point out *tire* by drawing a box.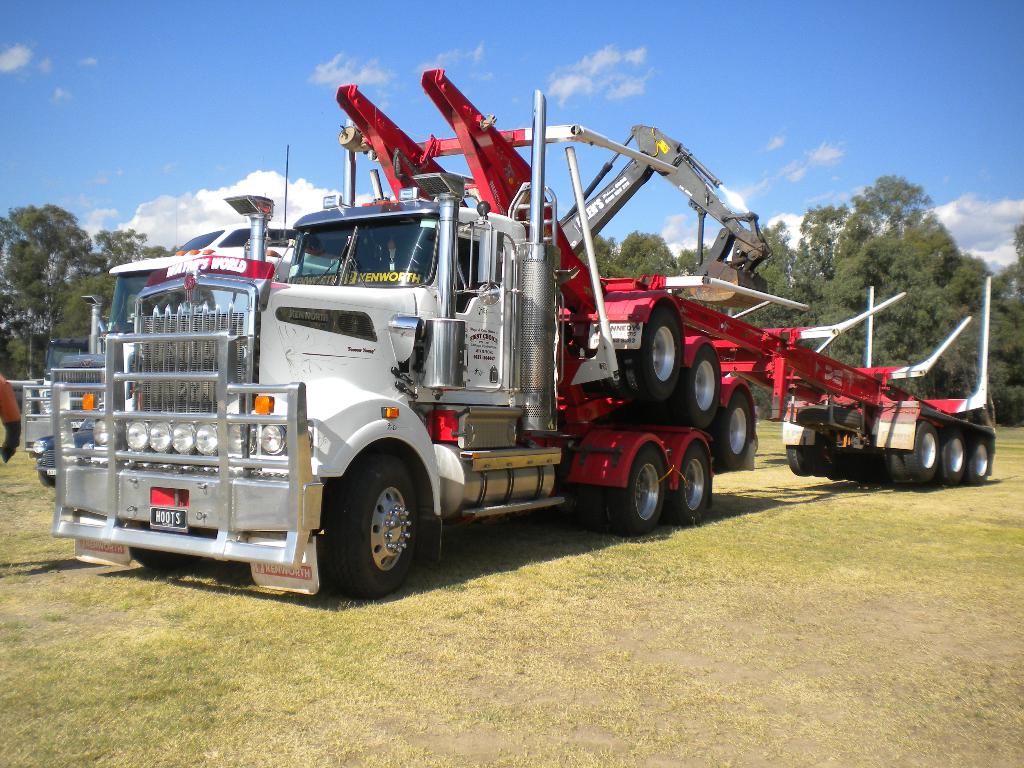
(x1=129, y1=546, x2=205, y2=568).
